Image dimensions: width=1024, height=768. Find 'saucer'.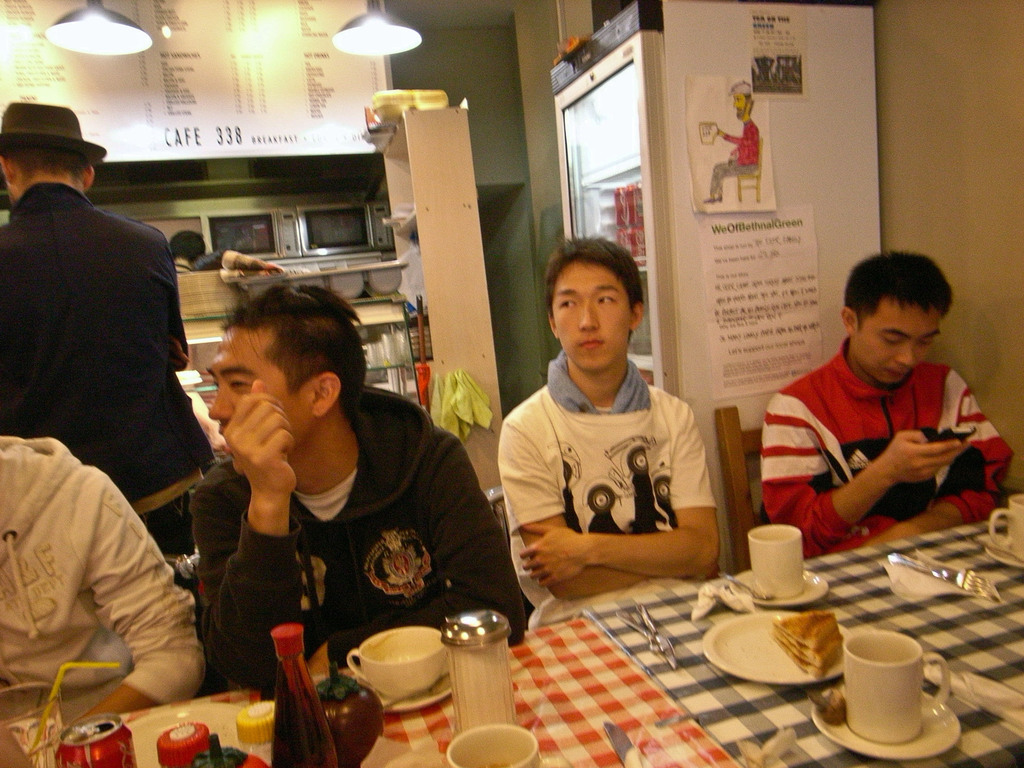
select_region(380, 667, 455, 712).
